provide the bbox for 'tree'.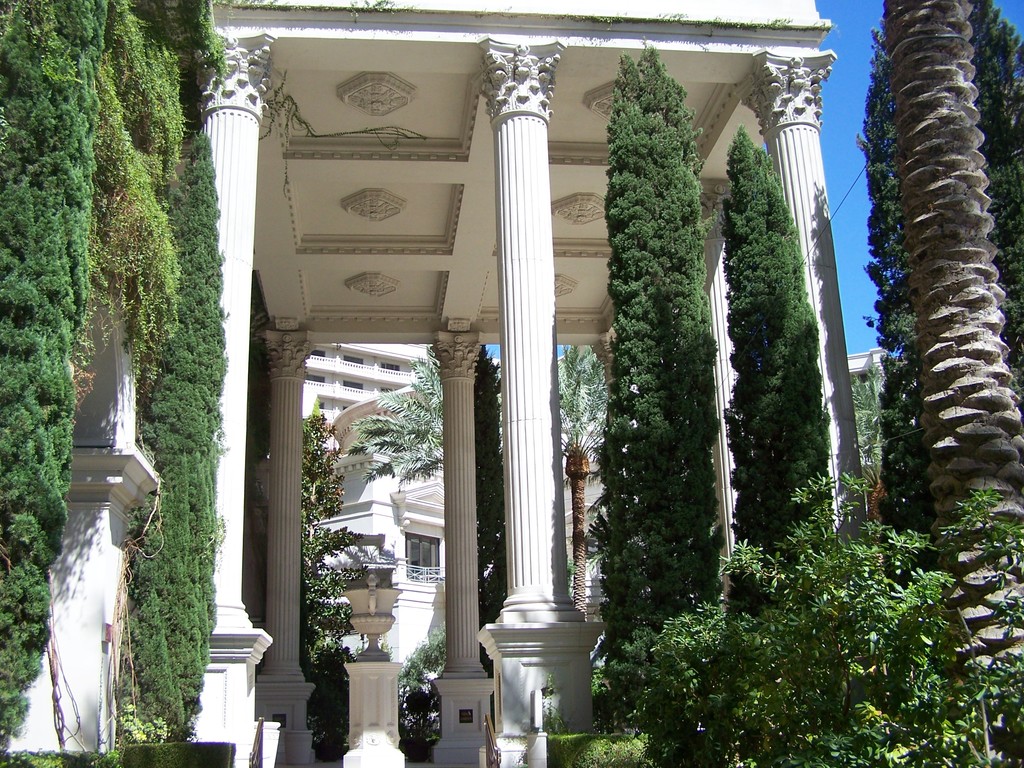
pyautogui.locateOnScreen(881, 0, 1023, 692).
